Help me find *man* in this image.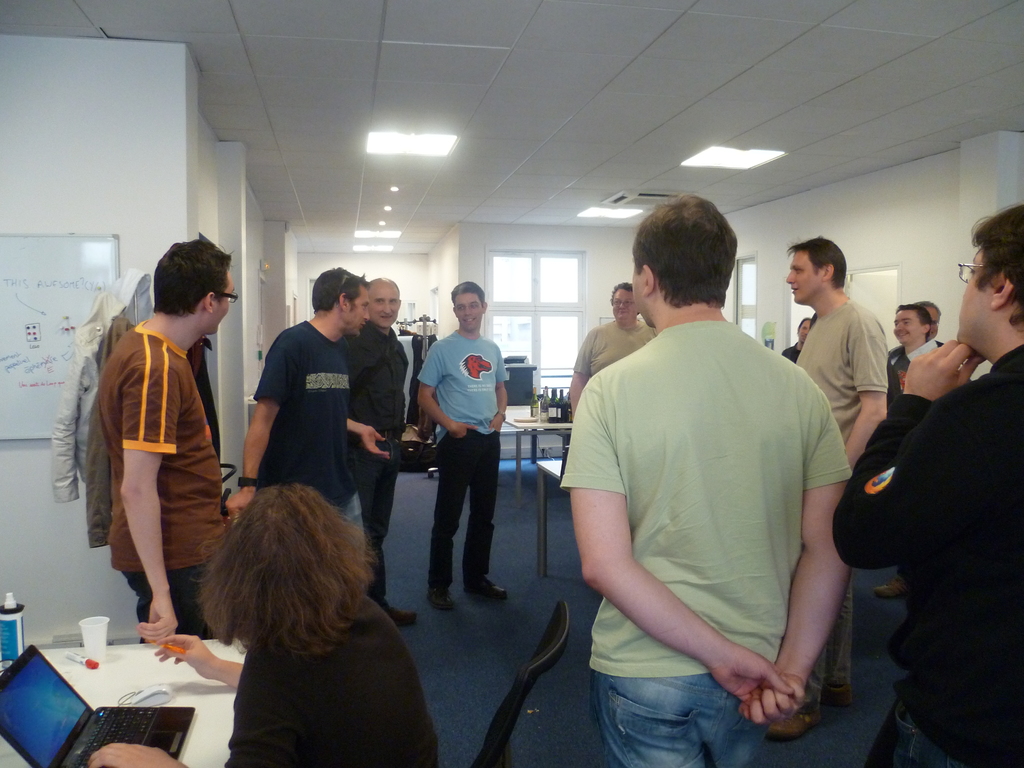
Found it: Rect(557, 193, 859, 767).
